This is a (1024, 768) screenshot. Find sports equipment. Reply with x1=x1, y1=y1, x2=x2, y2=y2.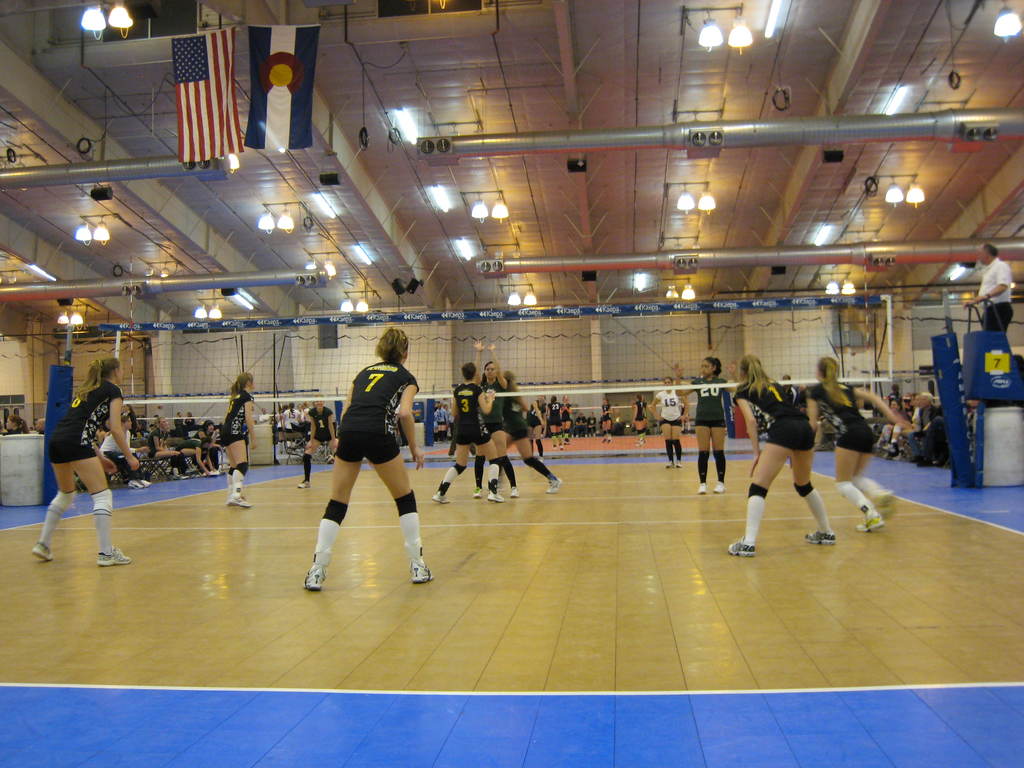
x1=411, y1=562, x2=436, y2=586.
